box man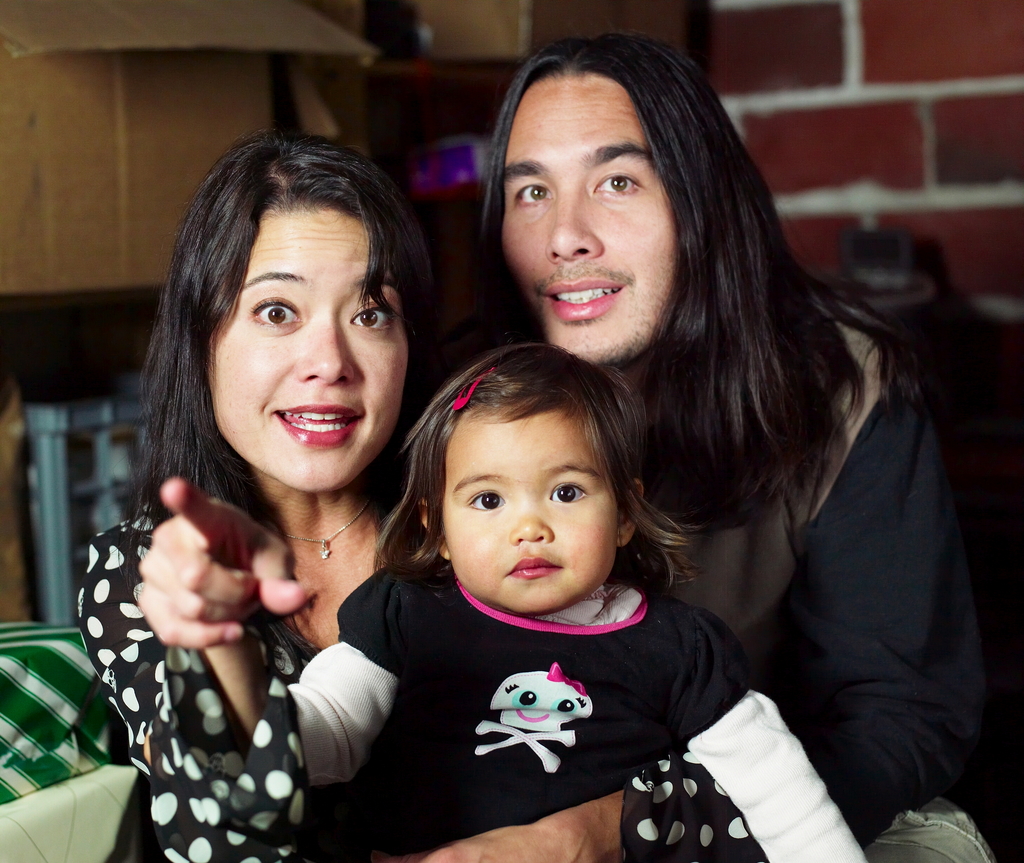
box=[431, 22, 989, 862]
